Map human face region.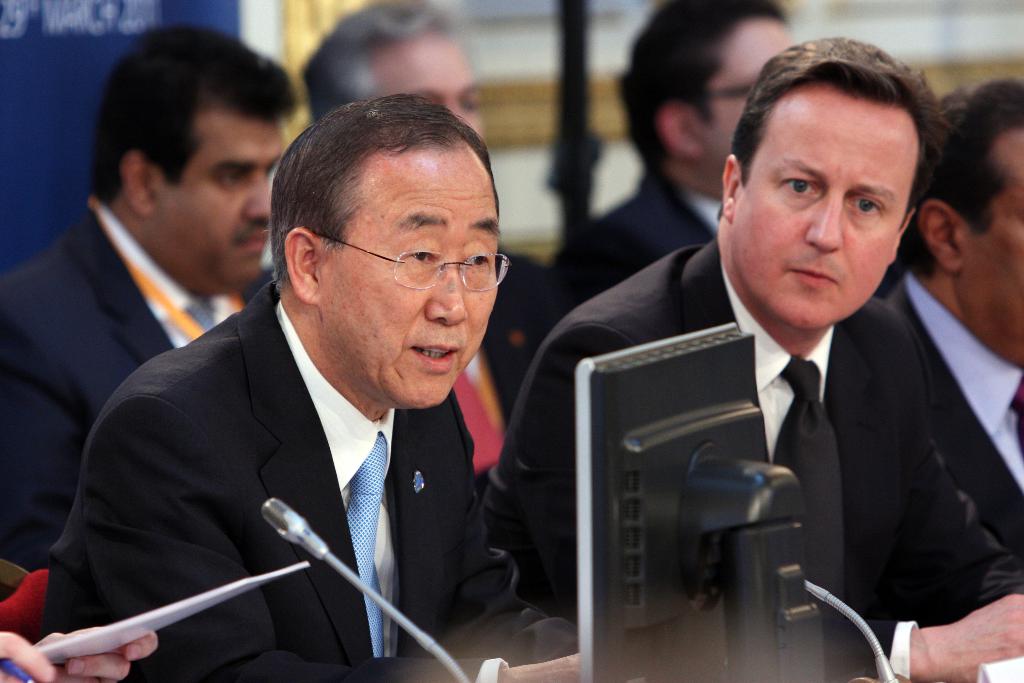
Mapped to [left=149, top=112, right=289, bottom=291].
